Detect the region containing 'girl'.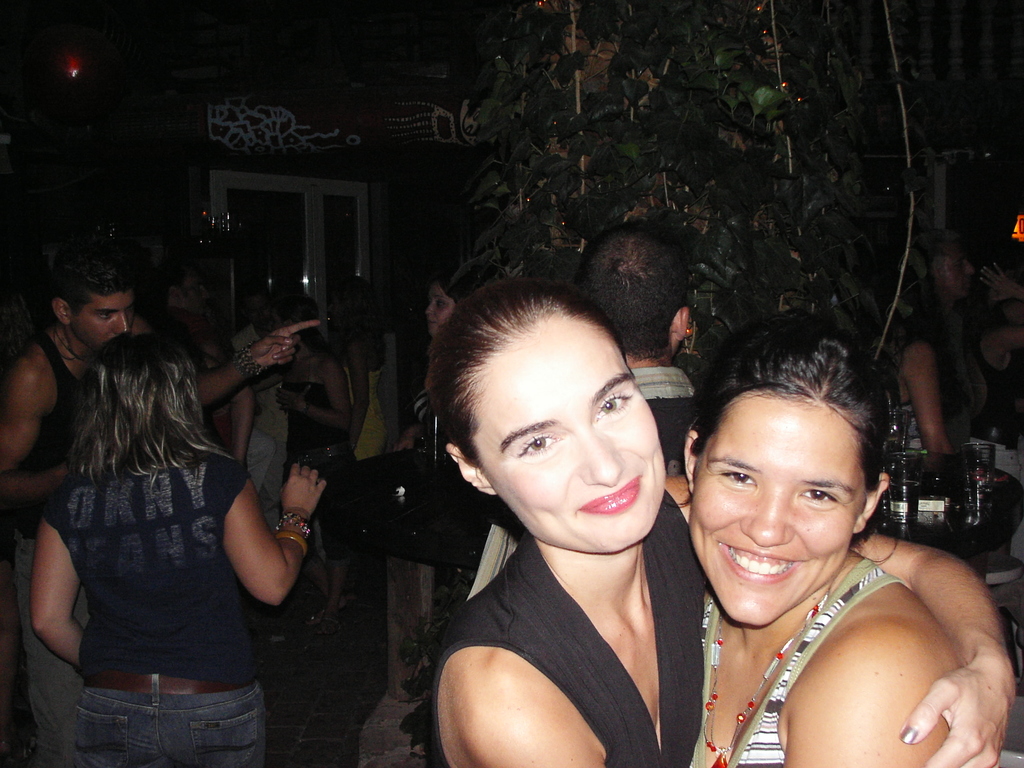
region(678, 311, 968, 767).
